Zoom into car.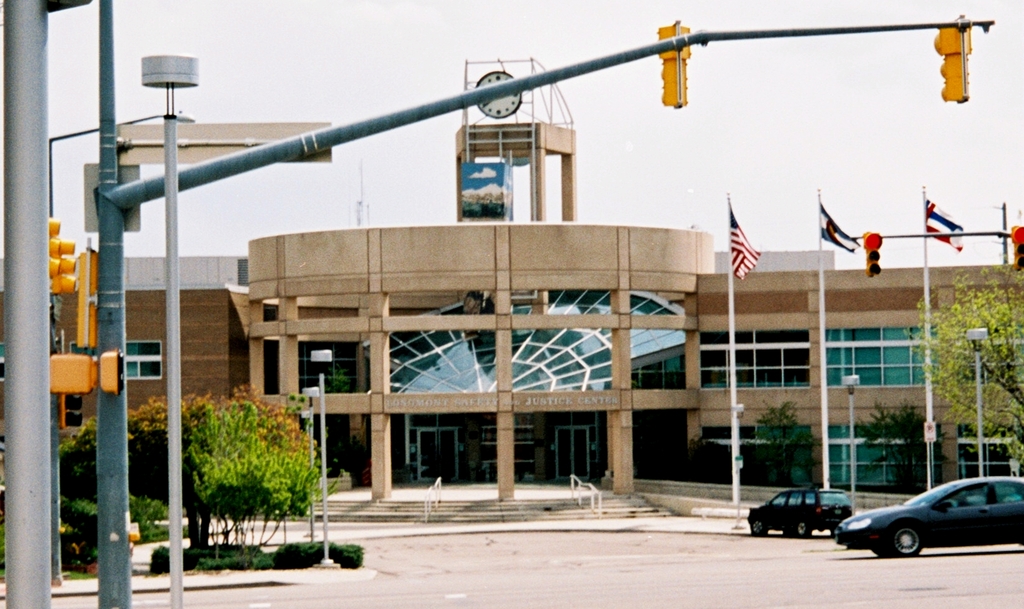
Zoom target: 835,476,1023,564.
